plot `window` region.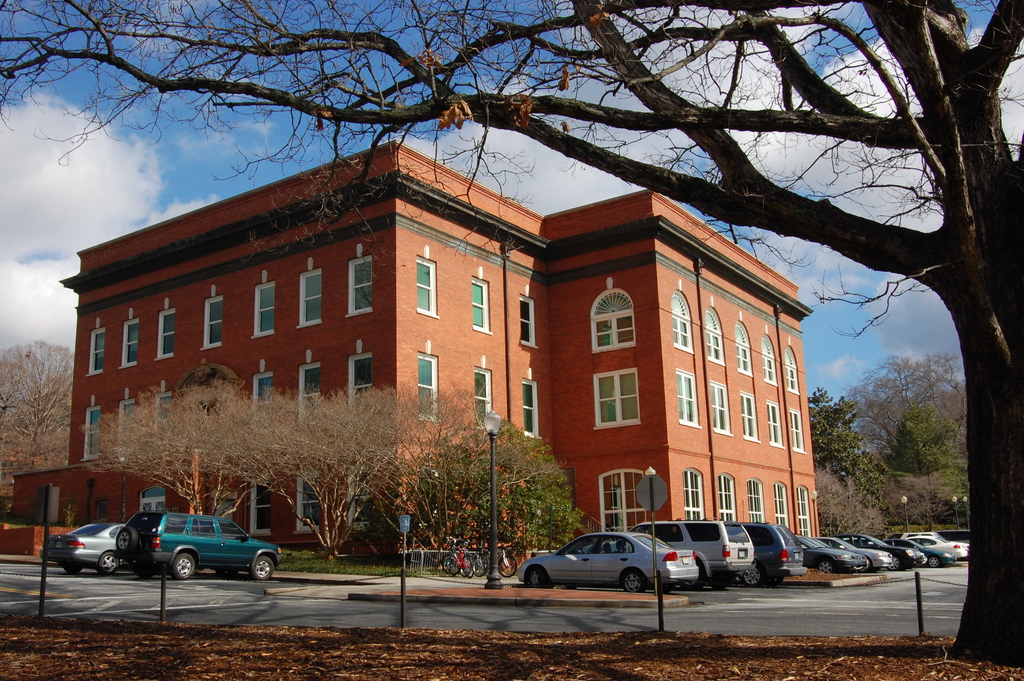
Plotted at [left=705, top=308, right=726, bottom=365].
